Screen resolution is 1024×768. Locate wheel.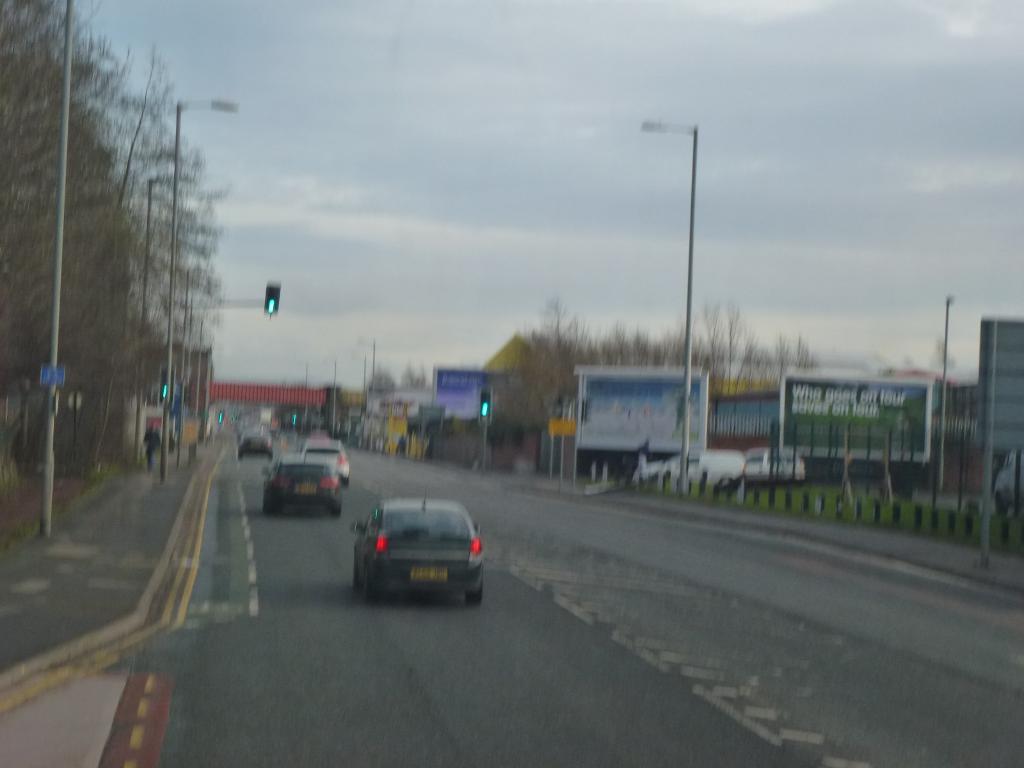
259, 501, 273, 513.
